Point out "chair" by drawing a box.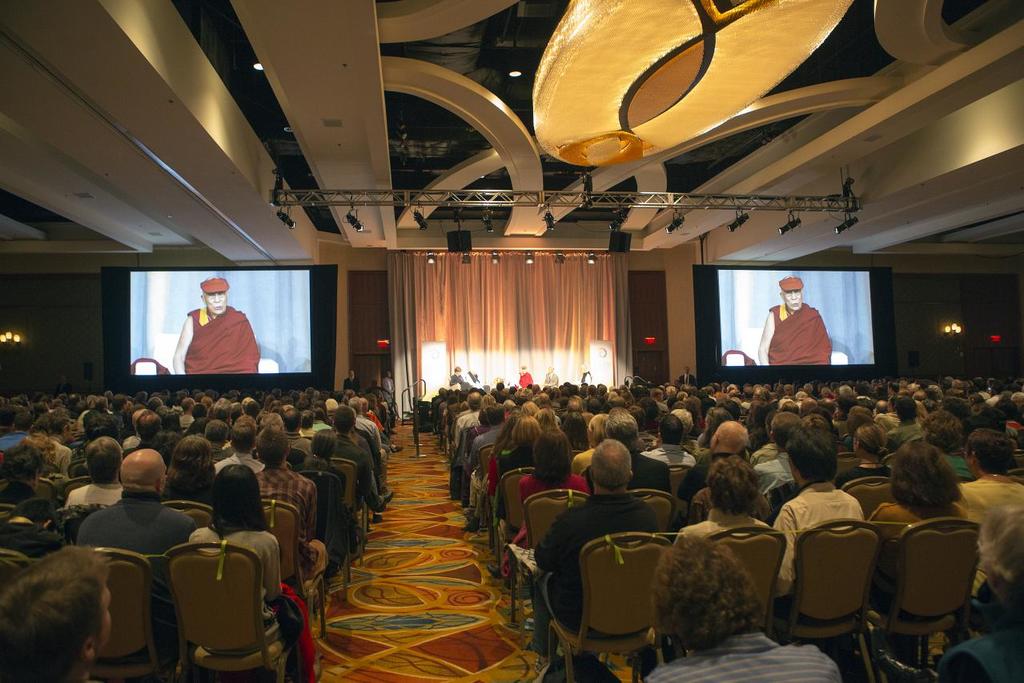
797 519 882 682.
